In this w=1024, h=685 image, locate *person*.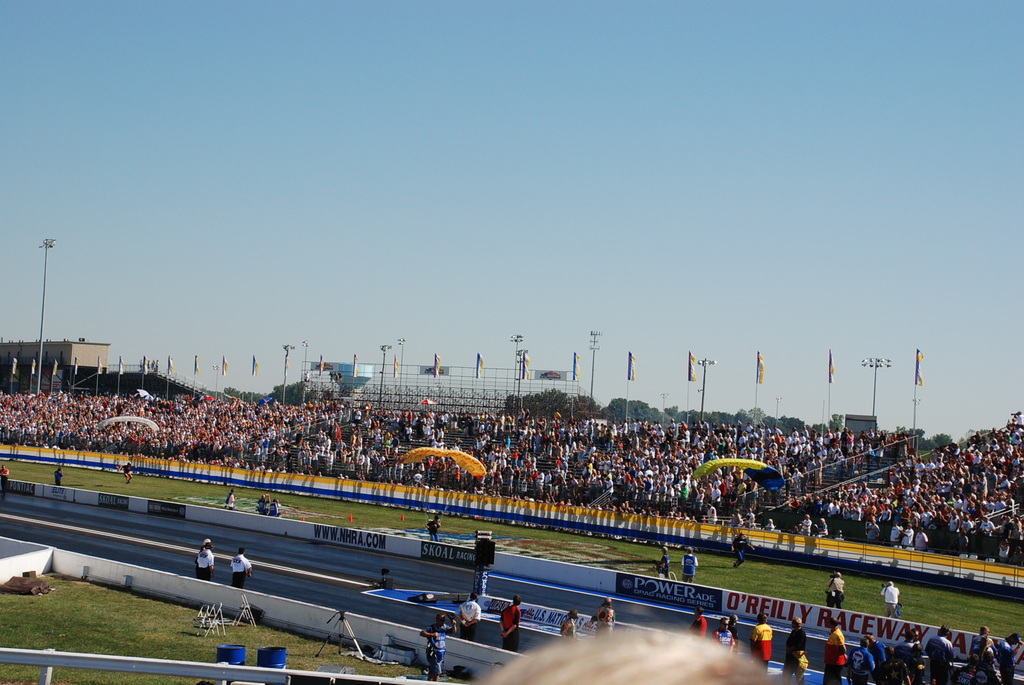
Bounding box: 657,548,669,579.
